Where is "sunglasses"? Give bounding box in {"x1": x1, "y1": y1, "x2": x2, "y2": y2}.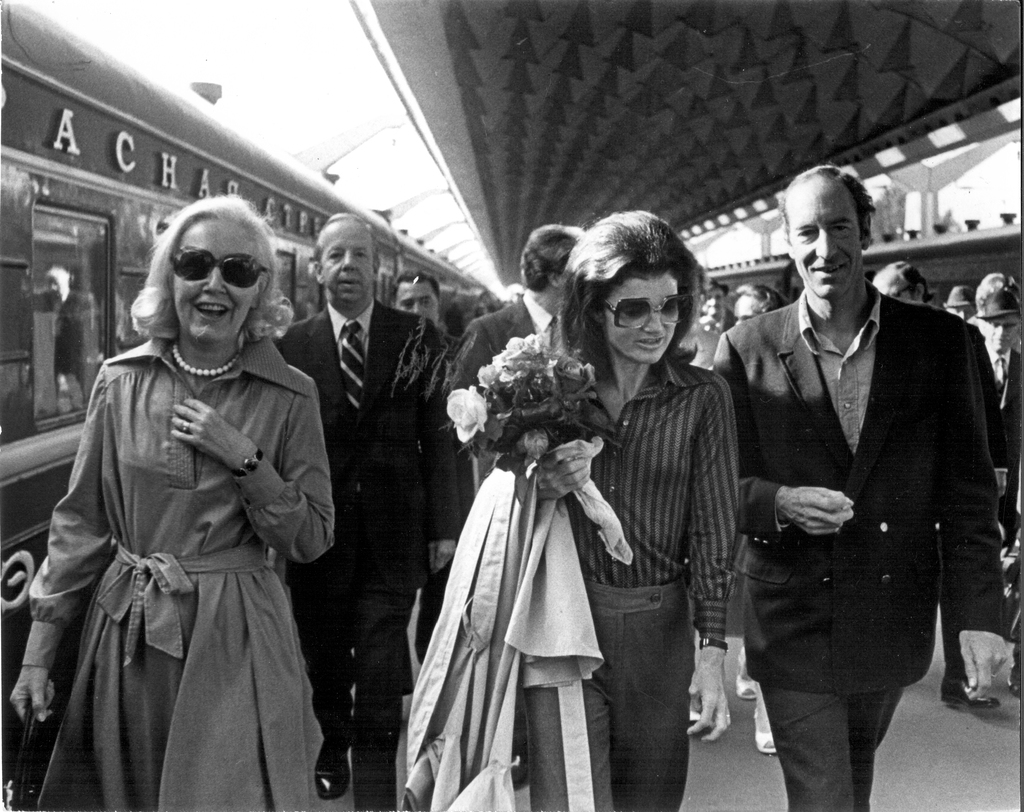
{"x1": 601, "y1": 298, "x2": 694, "y2": 324}.
